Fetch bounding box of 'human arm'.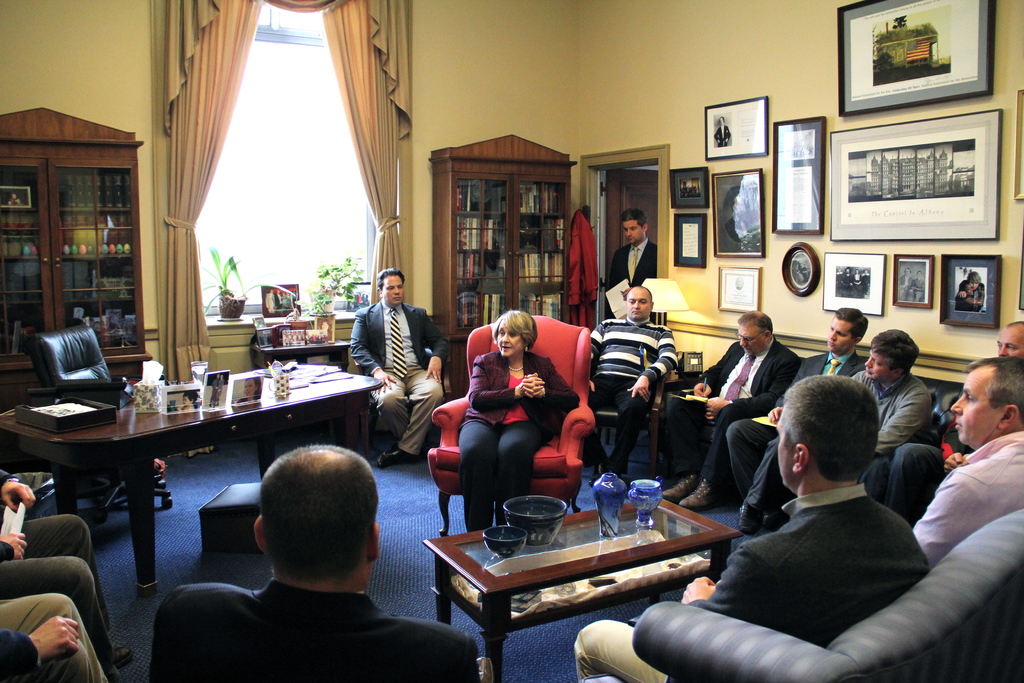
Bbox: pyautogui.locateOnScreen(621, 241, 656, 303).
